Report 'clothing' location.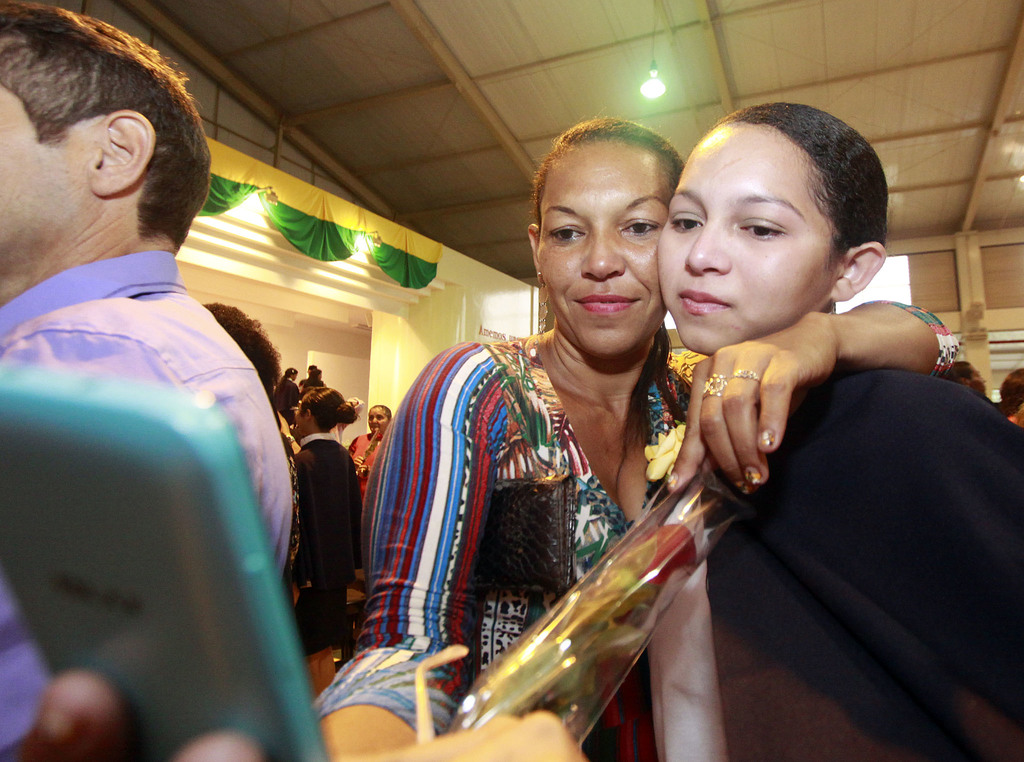
Report: bbox=[0, 254, 311, 758].
